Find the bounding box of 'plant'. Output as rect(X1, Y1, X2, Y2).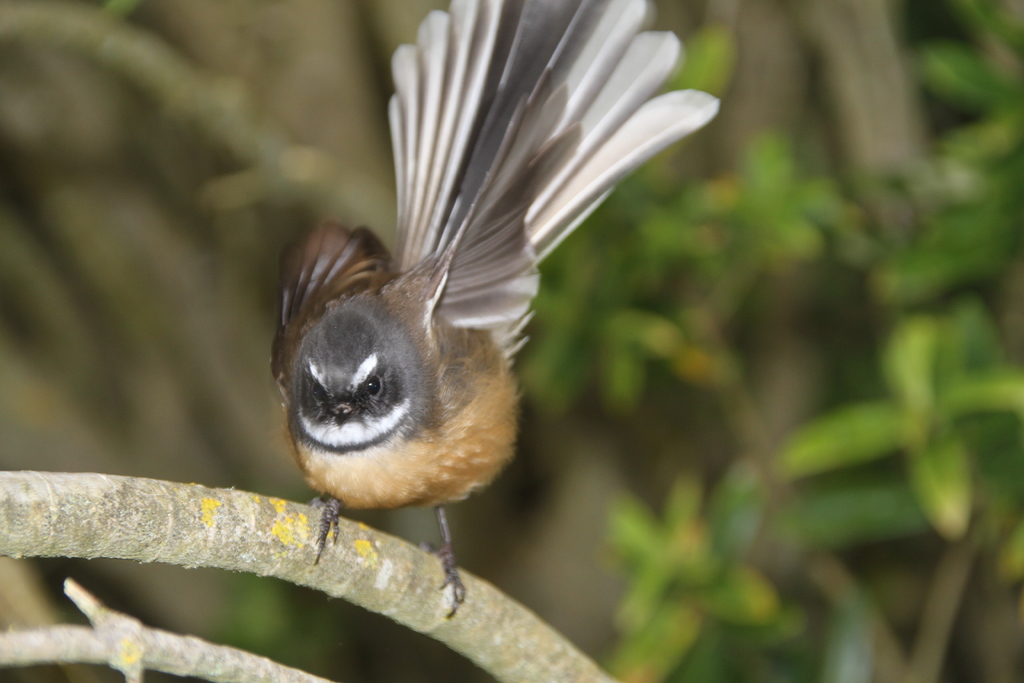
rect(0, 463, 619, 682).
